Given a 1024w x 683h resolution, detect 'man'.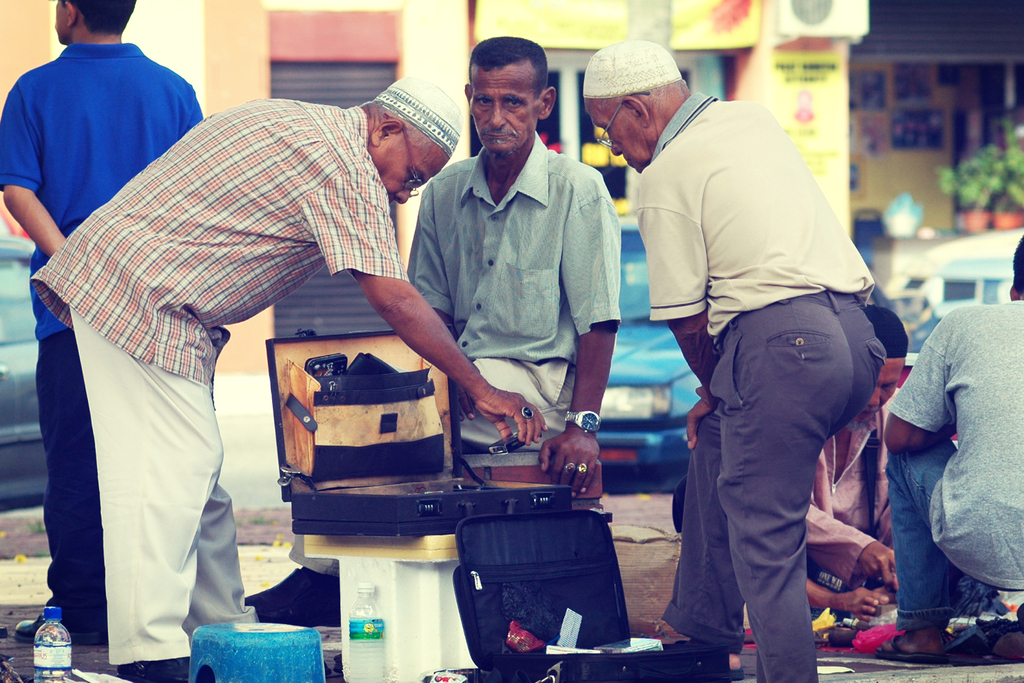
884:239:1023:670.
